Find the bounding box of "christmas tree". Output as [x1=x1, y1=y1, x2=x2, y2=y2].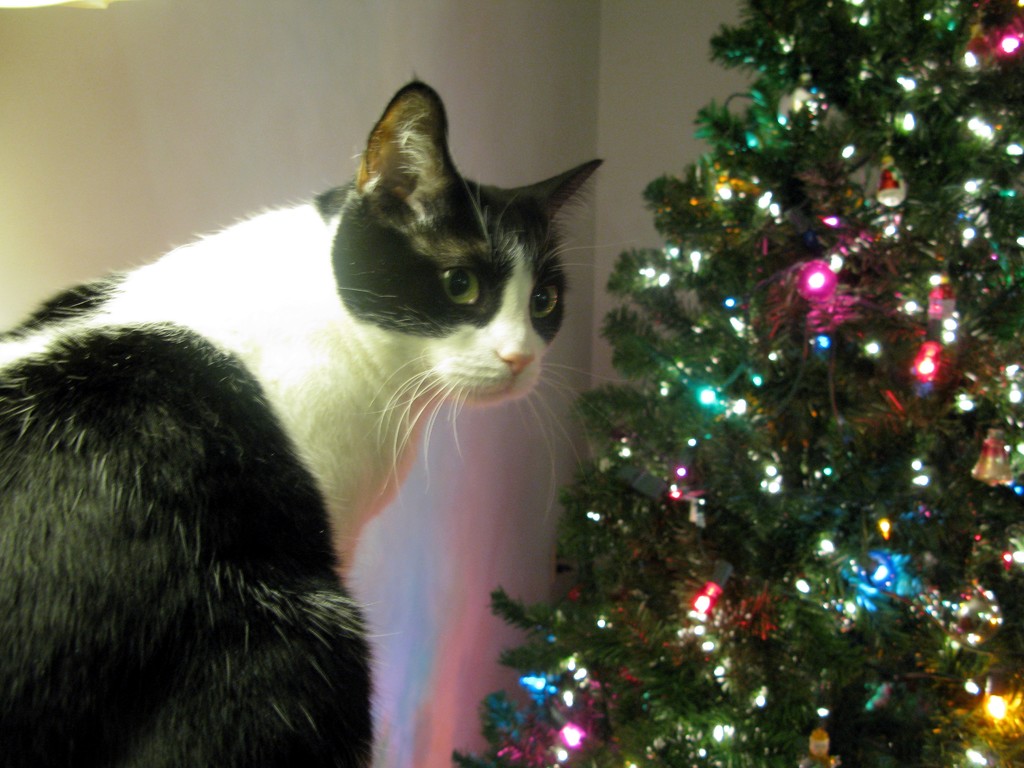
[x1=451, y1=0, x2=1023, y2=766].
